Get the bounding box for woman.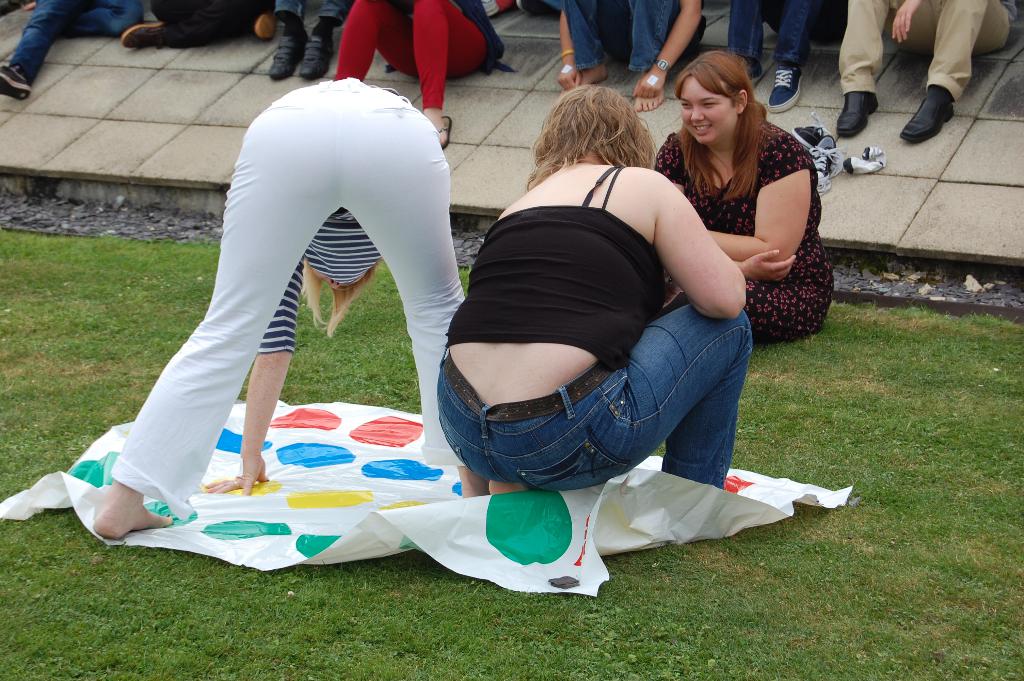
bbox=[436, 85, 754, 497].
